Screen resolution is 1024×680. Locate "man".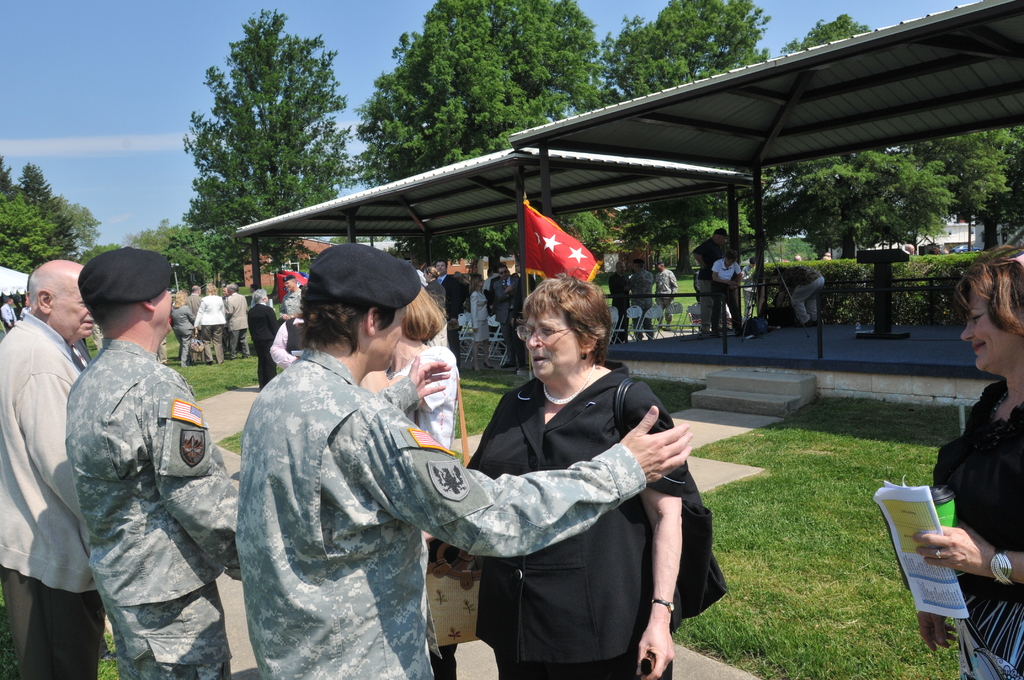
bbox(821, 250, 835, 261).
